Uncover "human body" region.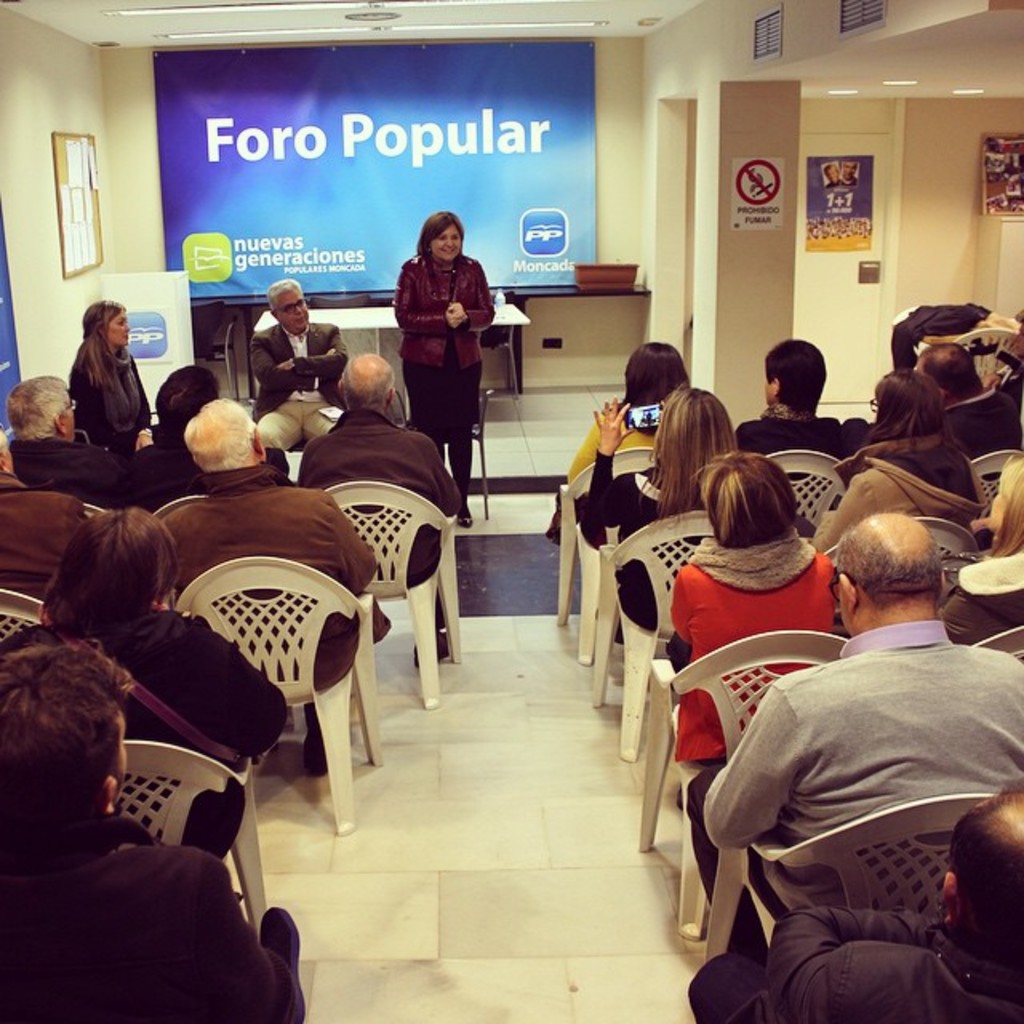
Uncovered: rect(688, 758, 1022, 1022).
